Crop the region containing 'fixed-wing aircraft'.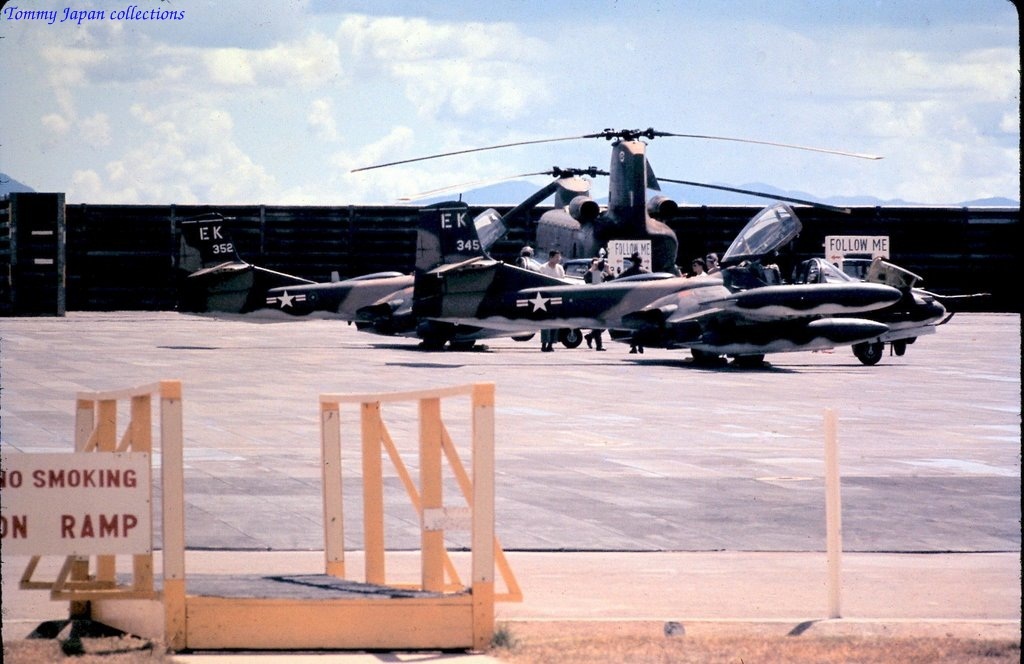
Crop region: {"left": 422, "top": 196, "right": 985, "bottom": 375}.
